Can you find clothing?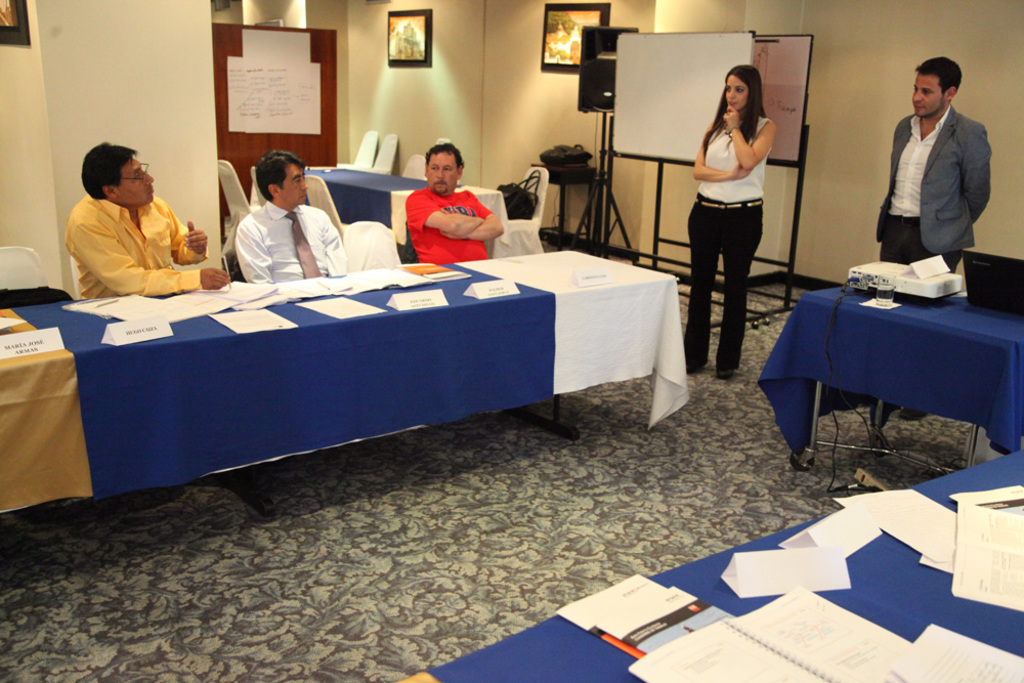
Yes, bounding box: Rect(395, 170, 499, 253).
